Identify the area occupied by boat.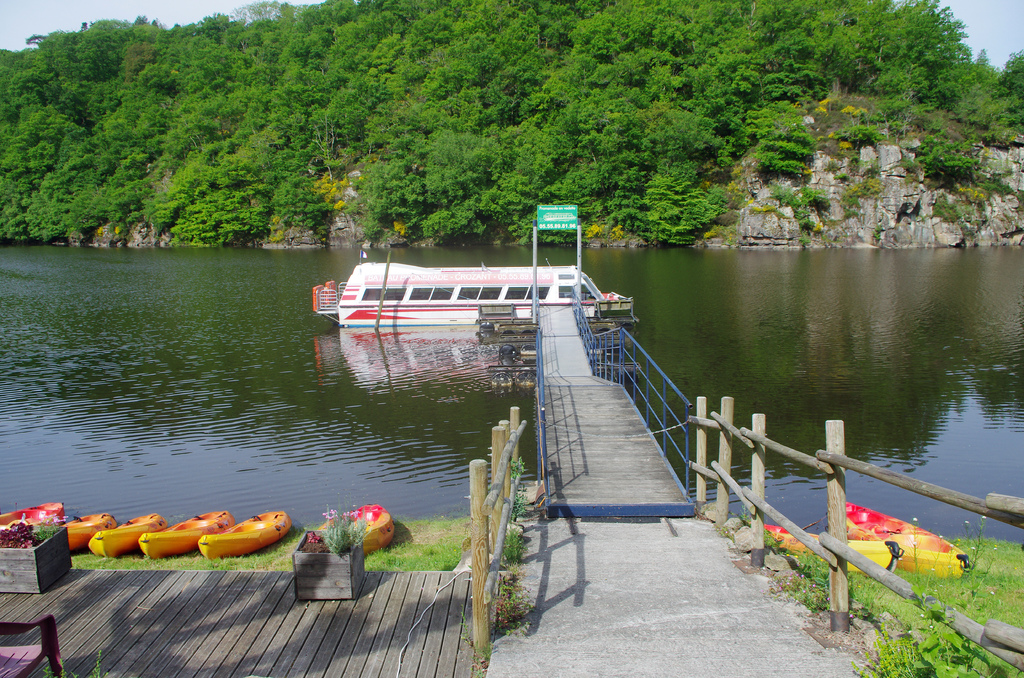
Area: [196, 509, 298, 559].
